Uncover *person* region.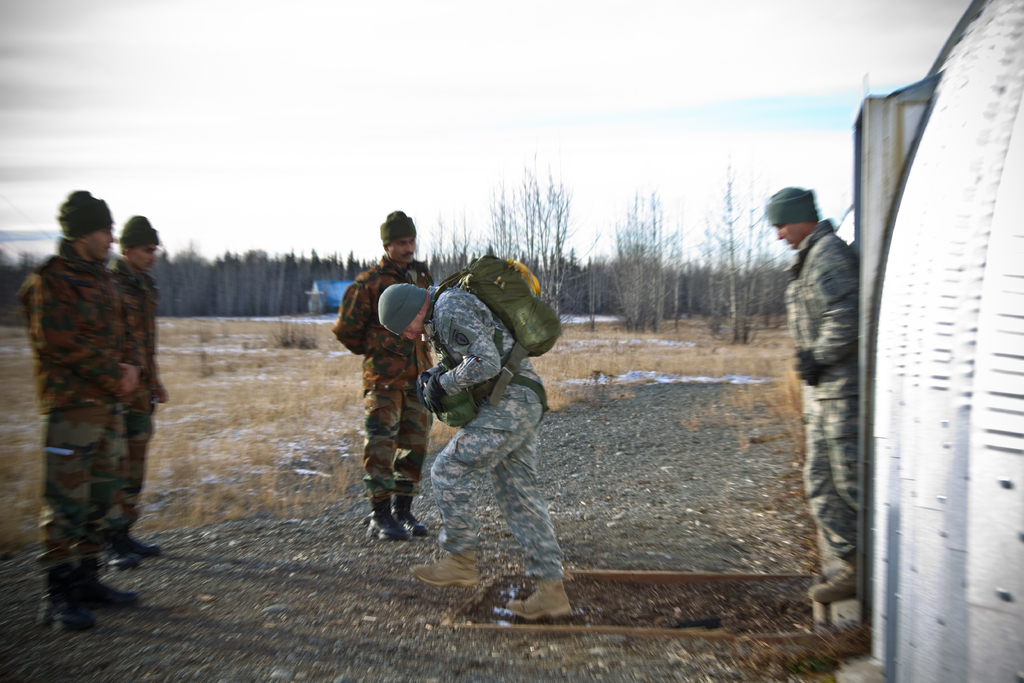
Uncovered: rect(336, 206, 437, 539).
